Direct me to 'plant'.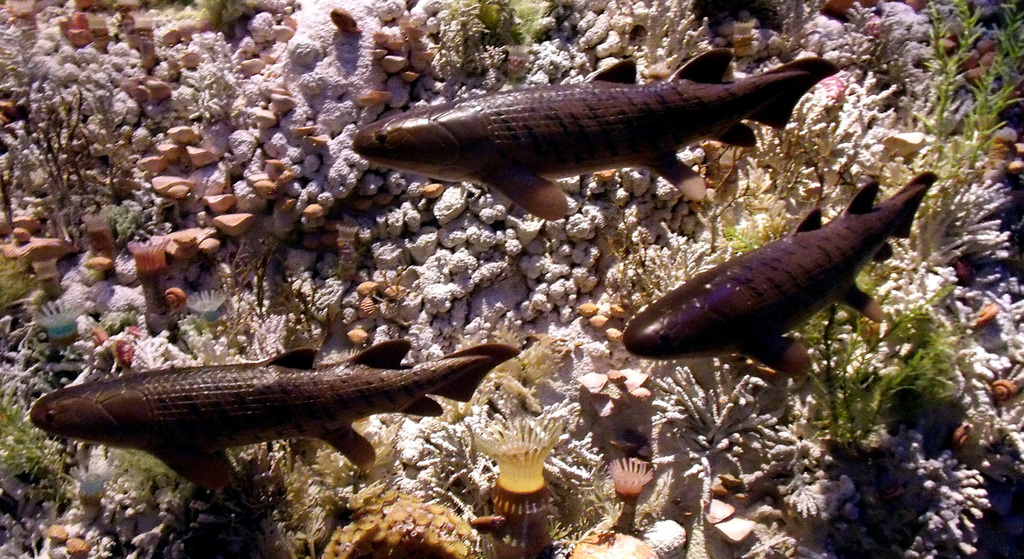
Direction: bbox(429, 0, 547, 108).
